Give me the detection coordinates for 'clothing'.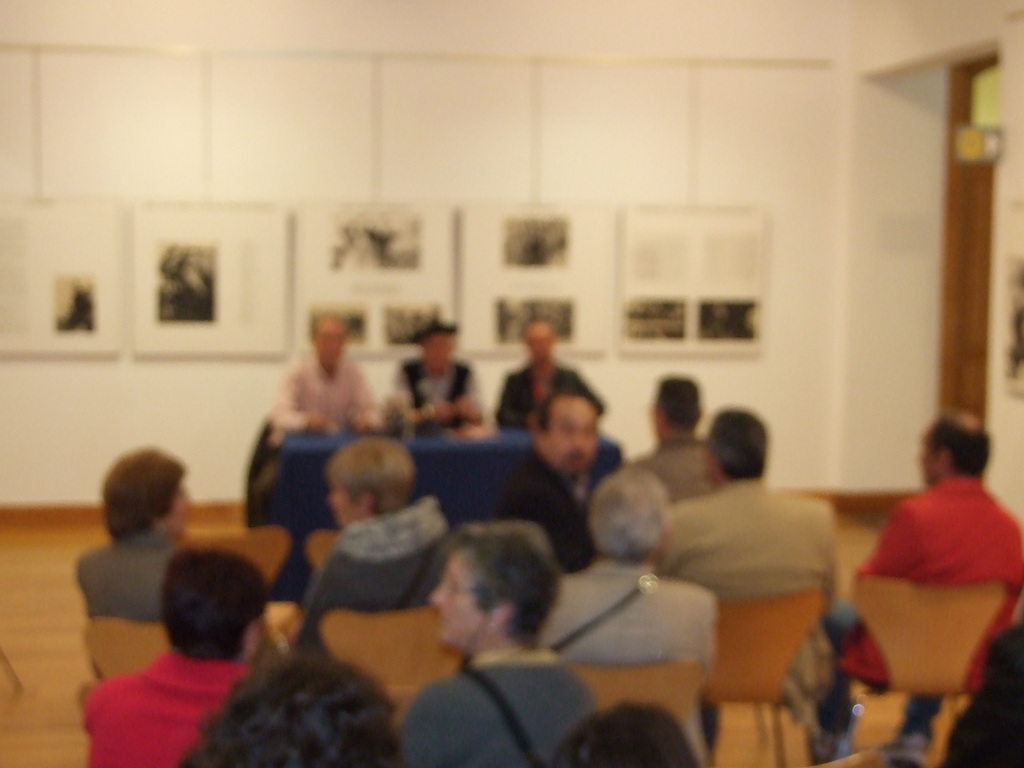
272, 351, 382, 447.
